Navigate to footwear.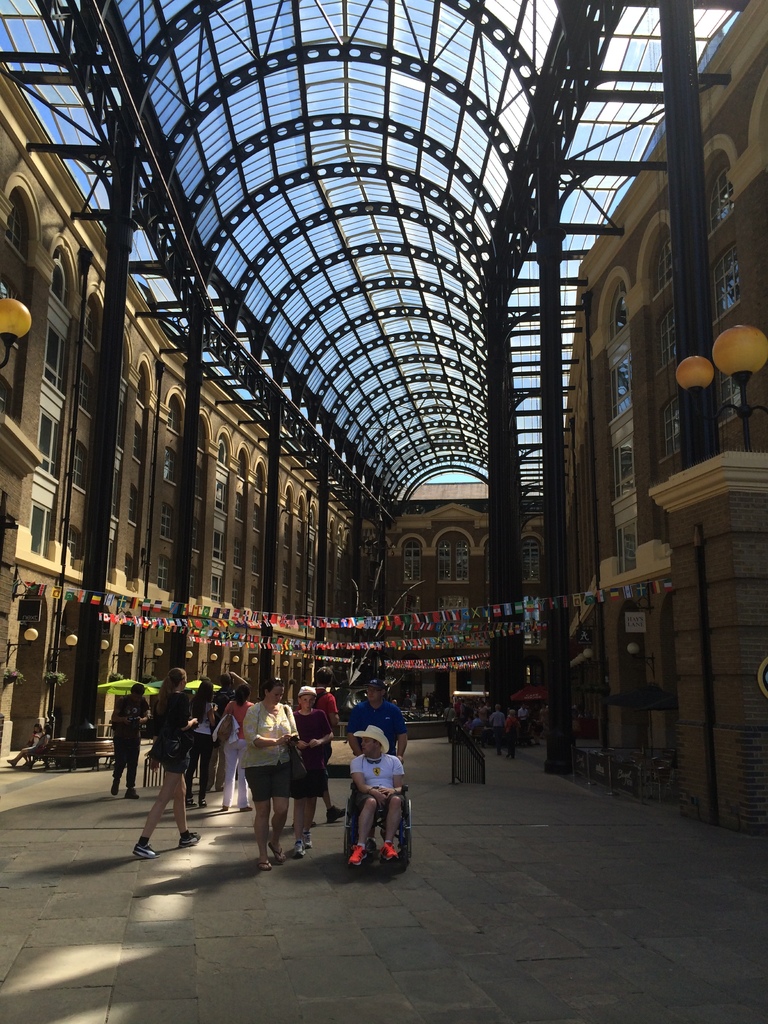
Navigation target: 291, 833, 312, 858.
